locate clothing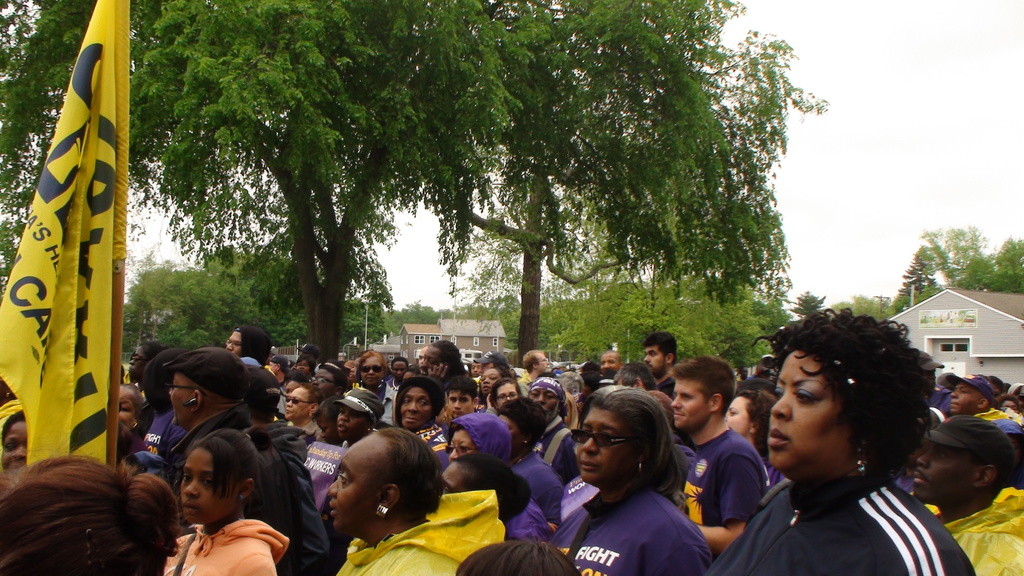
pyautogui.locateOnScreen(125, 402, 191, 487)
